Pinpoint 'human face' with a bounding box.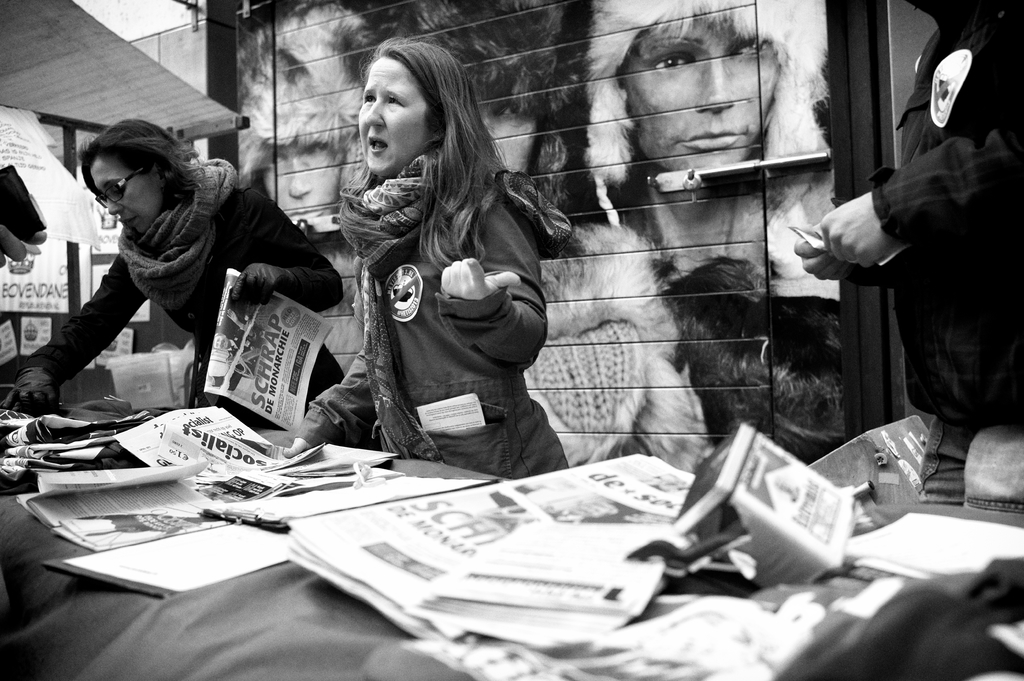
box=[94, 154, 161, 229].
